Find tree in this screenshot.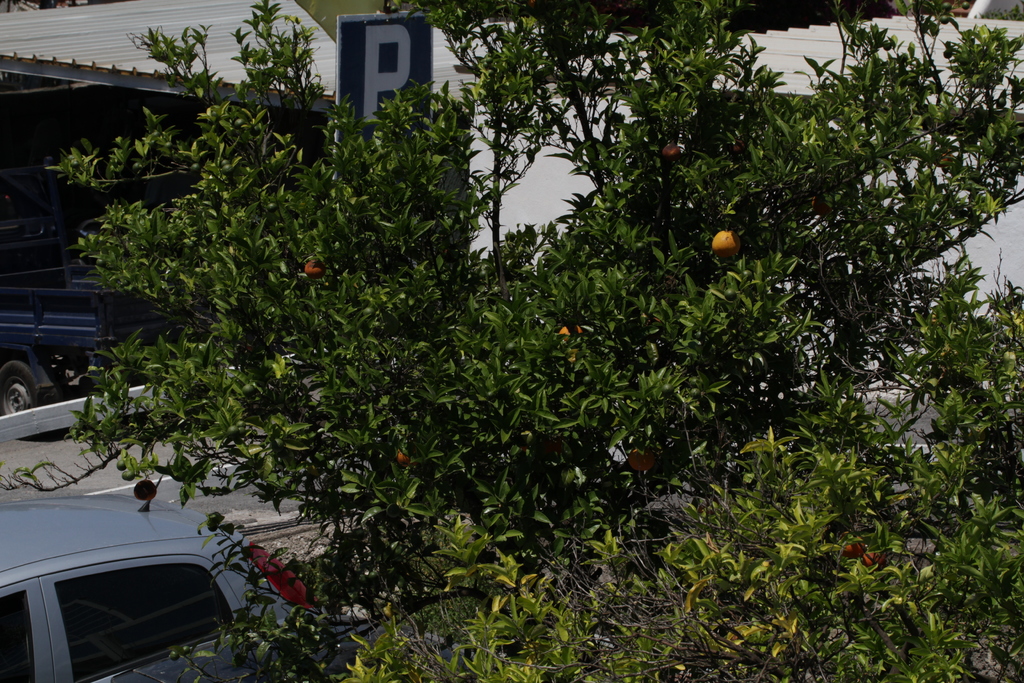
The bounding box for tree is (x1=11, y1=0, x2=985, y2=645).
